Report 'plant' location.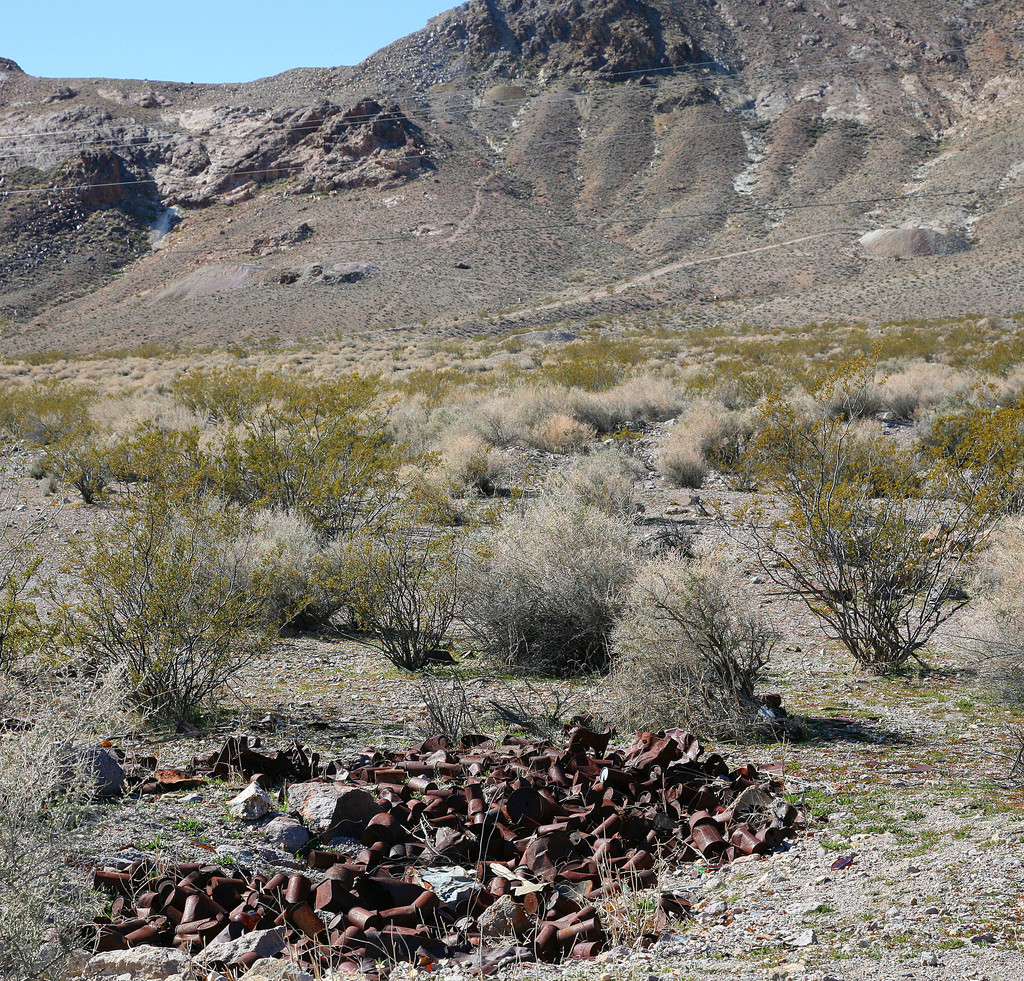
Report: 830:408:931:510.
